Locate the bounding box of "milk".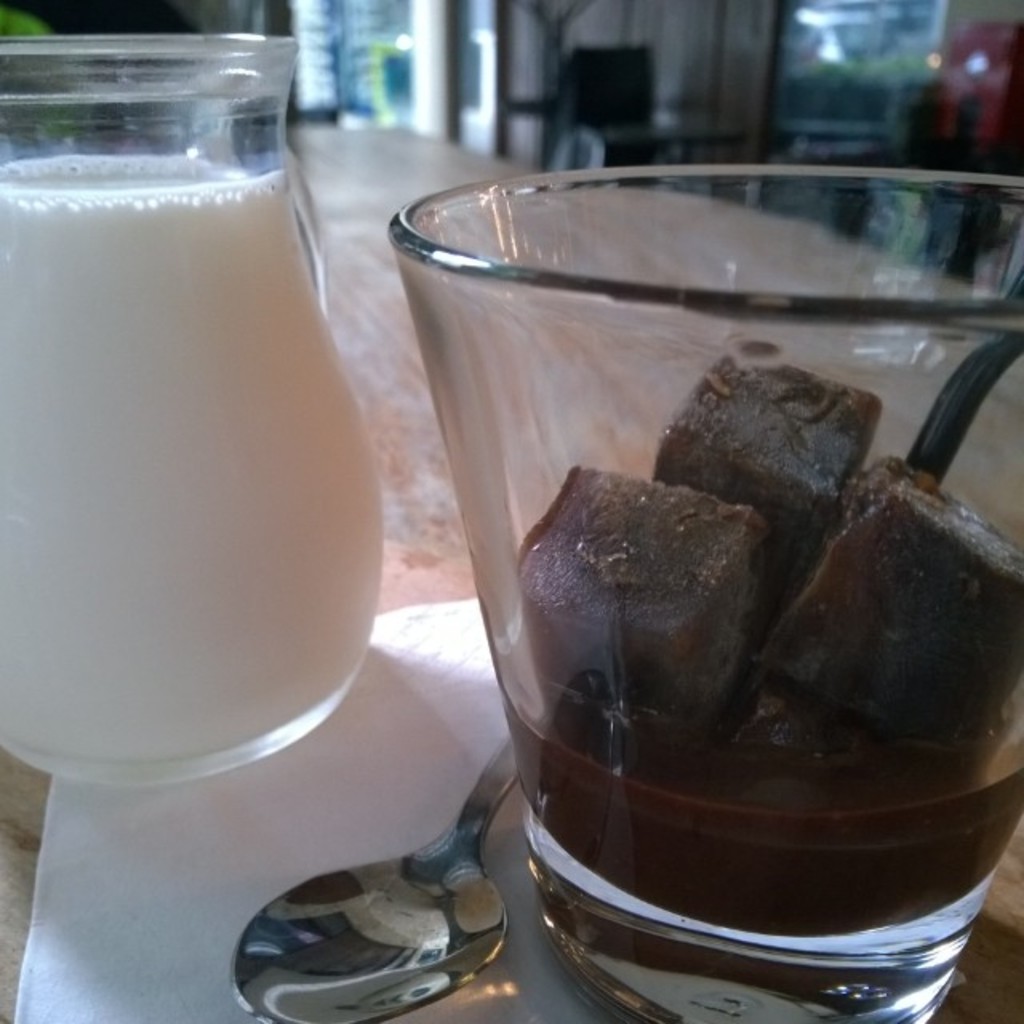
Bounding box: Rect(11, 16, 376, 790).
